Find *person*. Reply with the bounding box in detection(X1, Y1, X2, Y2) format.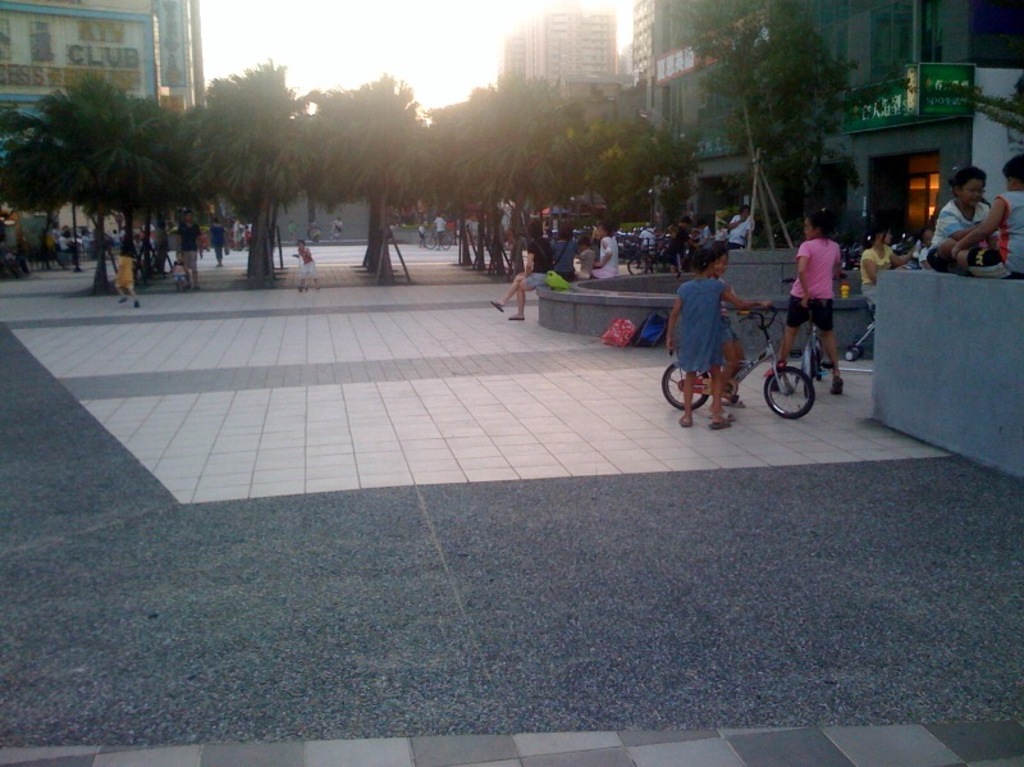
detection(493, 219, 550, 320).
